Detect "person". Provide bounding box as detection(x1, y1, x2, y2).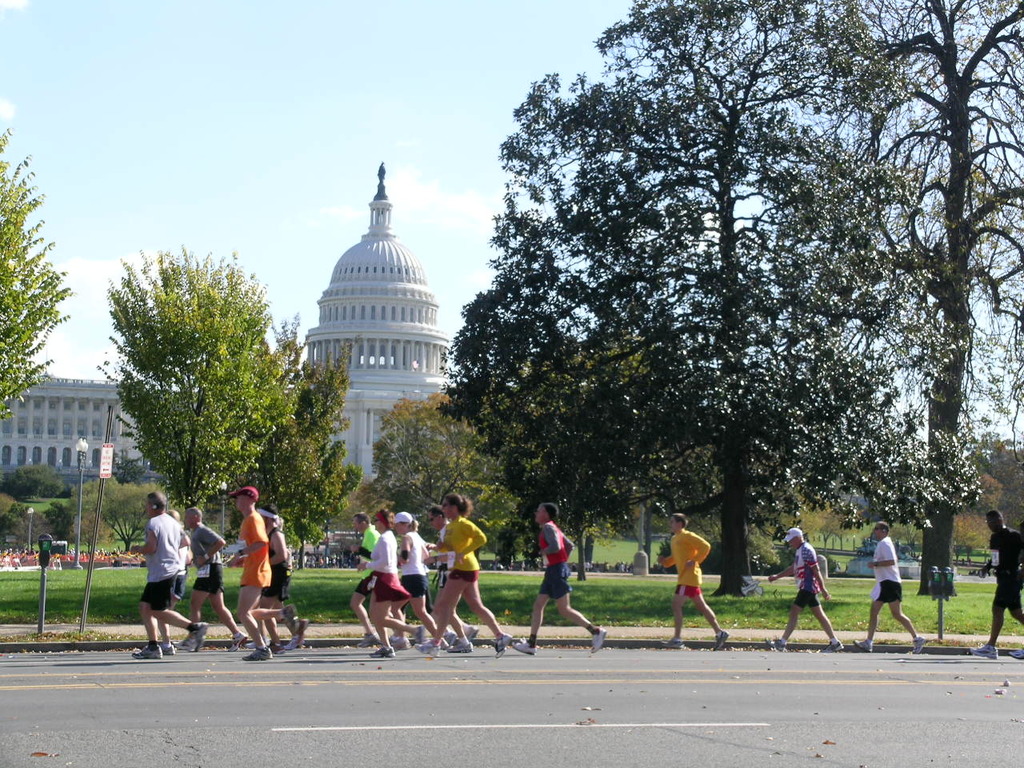
detection(765, 529, 843, 655).
